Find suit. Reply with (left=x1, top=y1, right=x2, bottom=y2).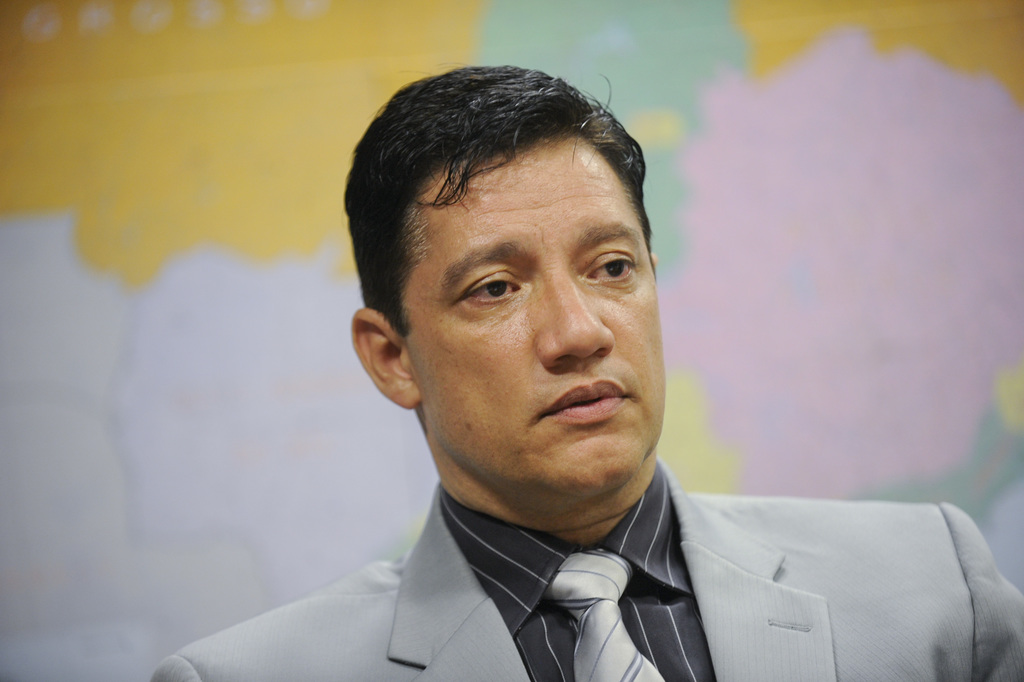
(left=191, top=434, right=943, bottom=673).
